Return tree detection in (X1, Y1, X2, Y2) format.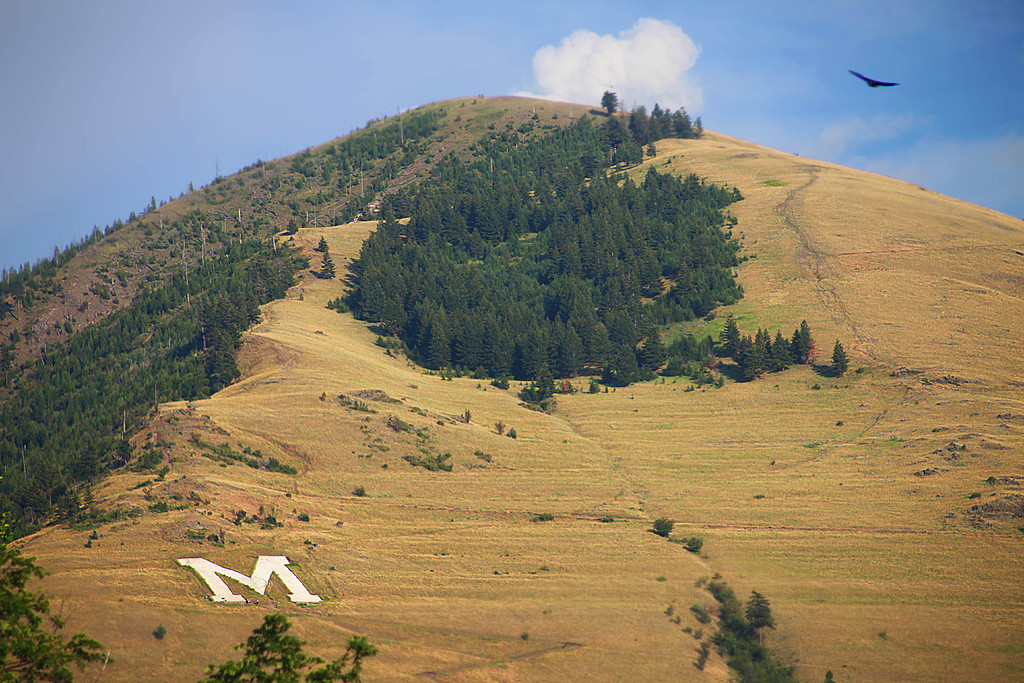
(828, 337, 850, 377).
